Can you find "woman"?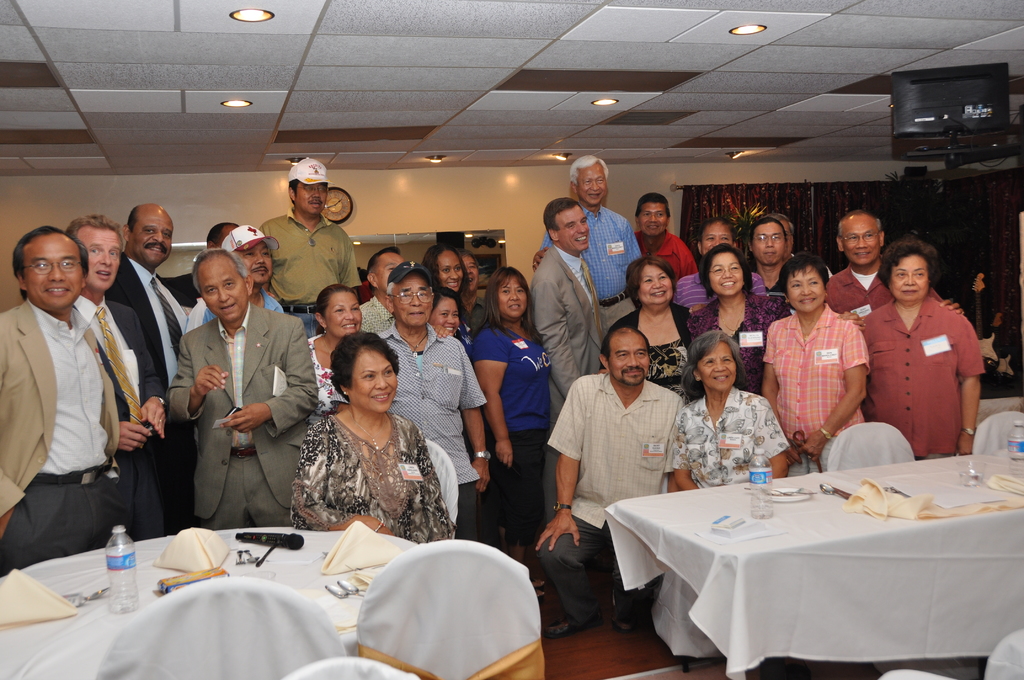
Yes, bounding box: 676 333 790 492.
